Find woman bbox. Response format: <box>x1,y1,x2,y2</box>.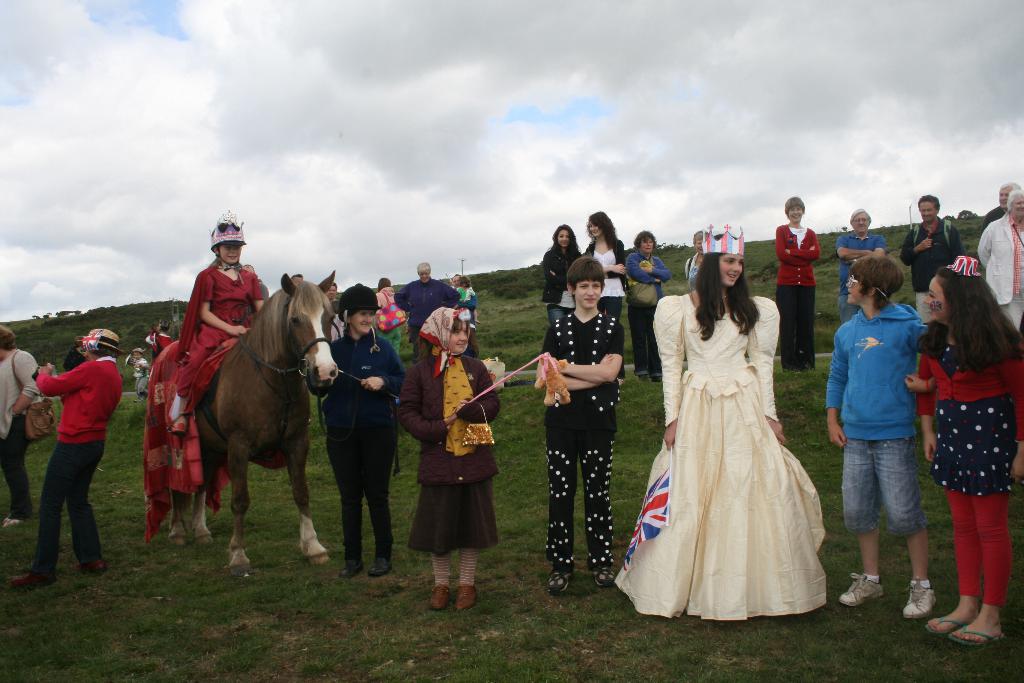
<box>586,212,630,366</box>.
